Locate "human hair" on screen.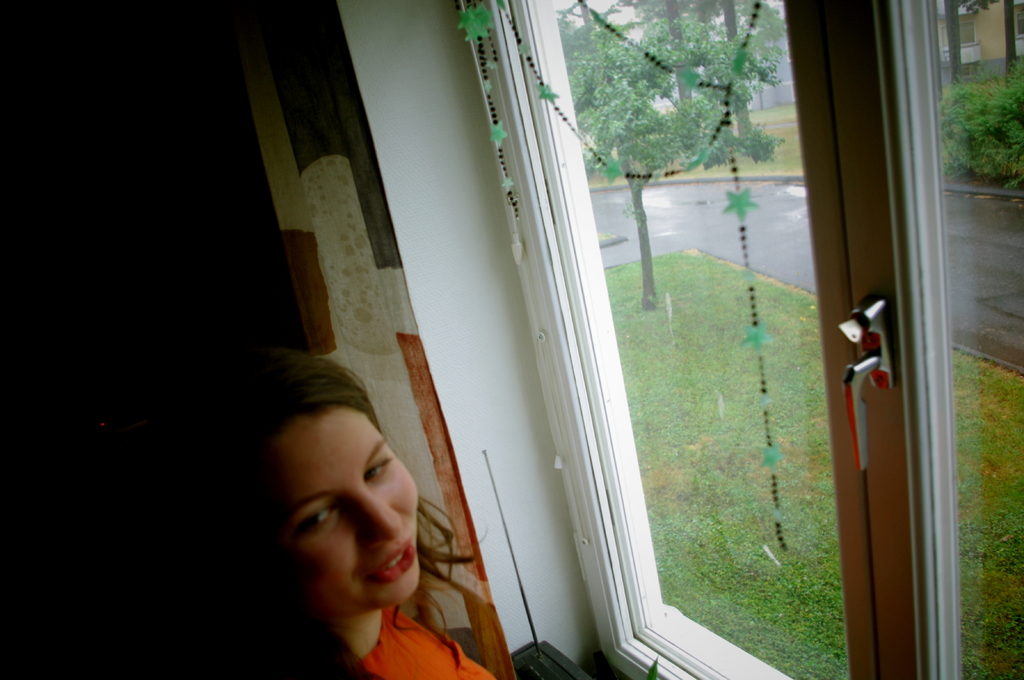
On screen at box(159, 347, 475, 679).
